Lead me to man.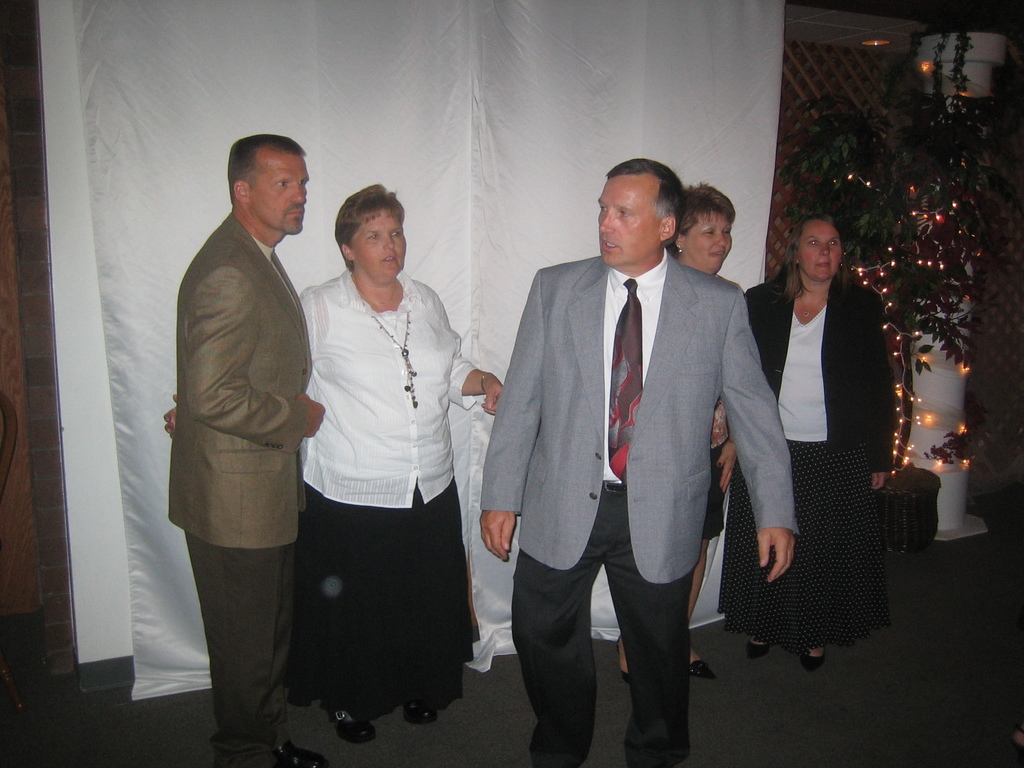
Lead to box=[474, 138, 776, 744].
